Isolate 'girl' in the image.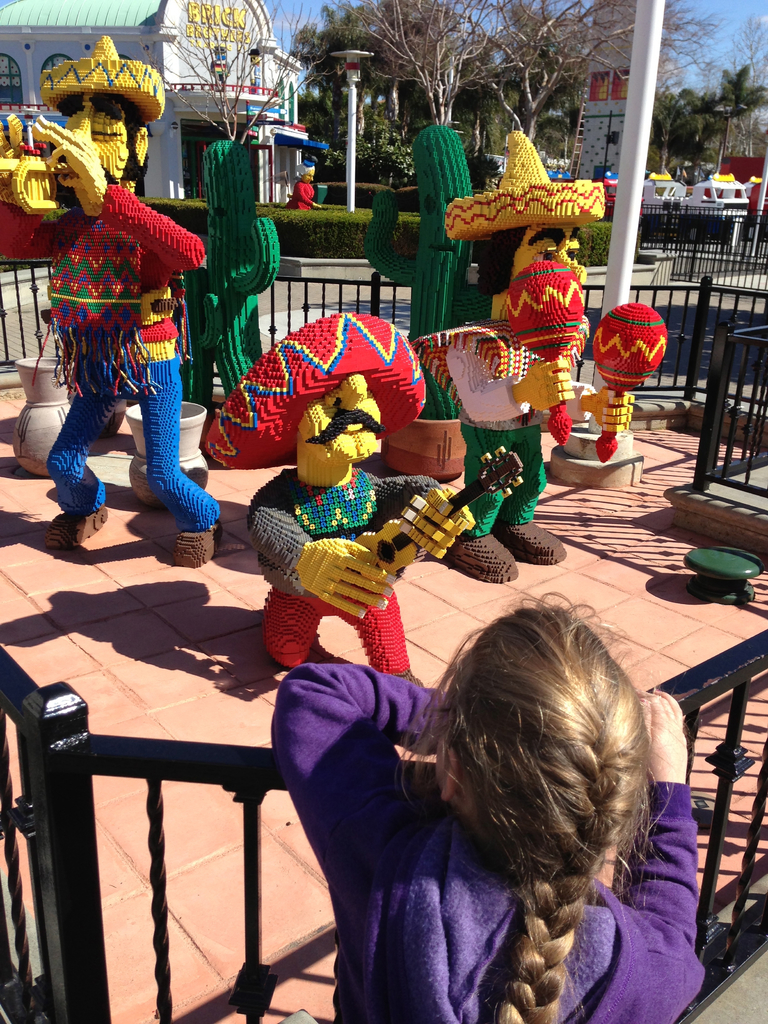
Isolated region: box(269, 615, 683, 1023).
